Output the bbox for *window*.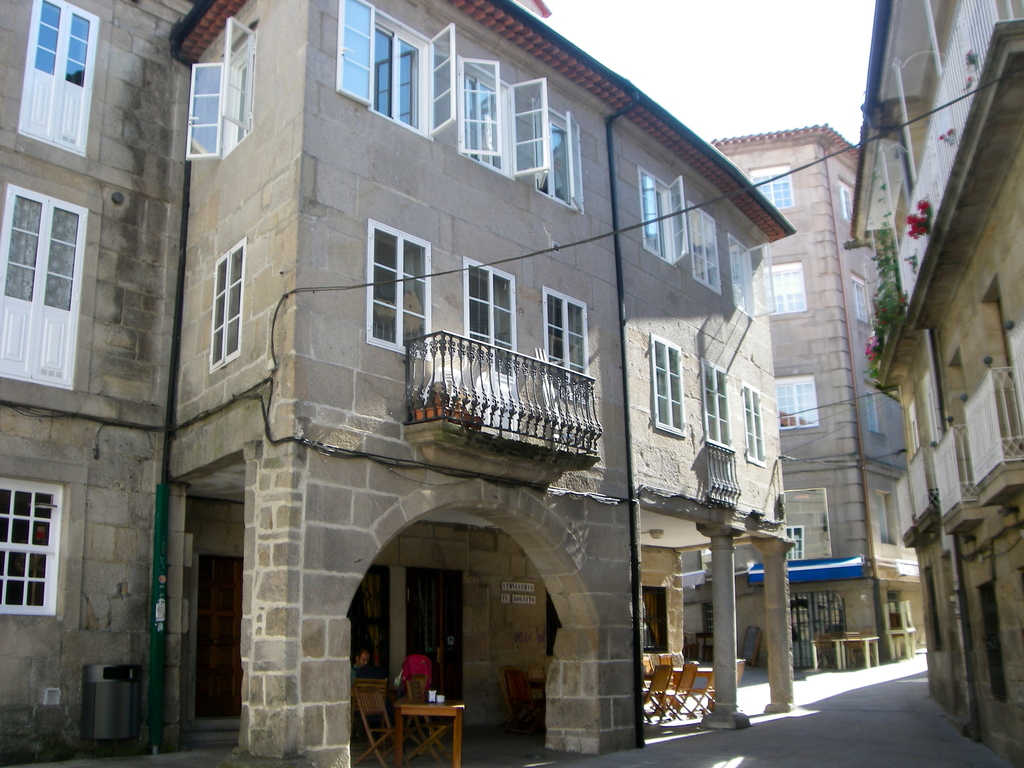
836/181/857/227.
